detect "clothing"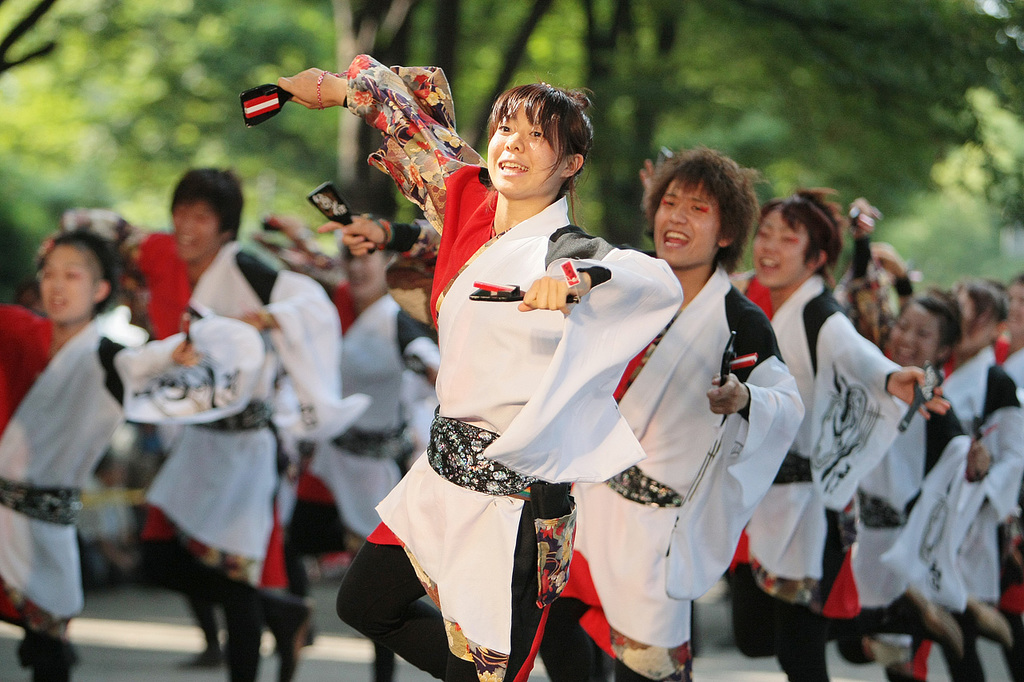
box=[350, 193, 715, 581]
